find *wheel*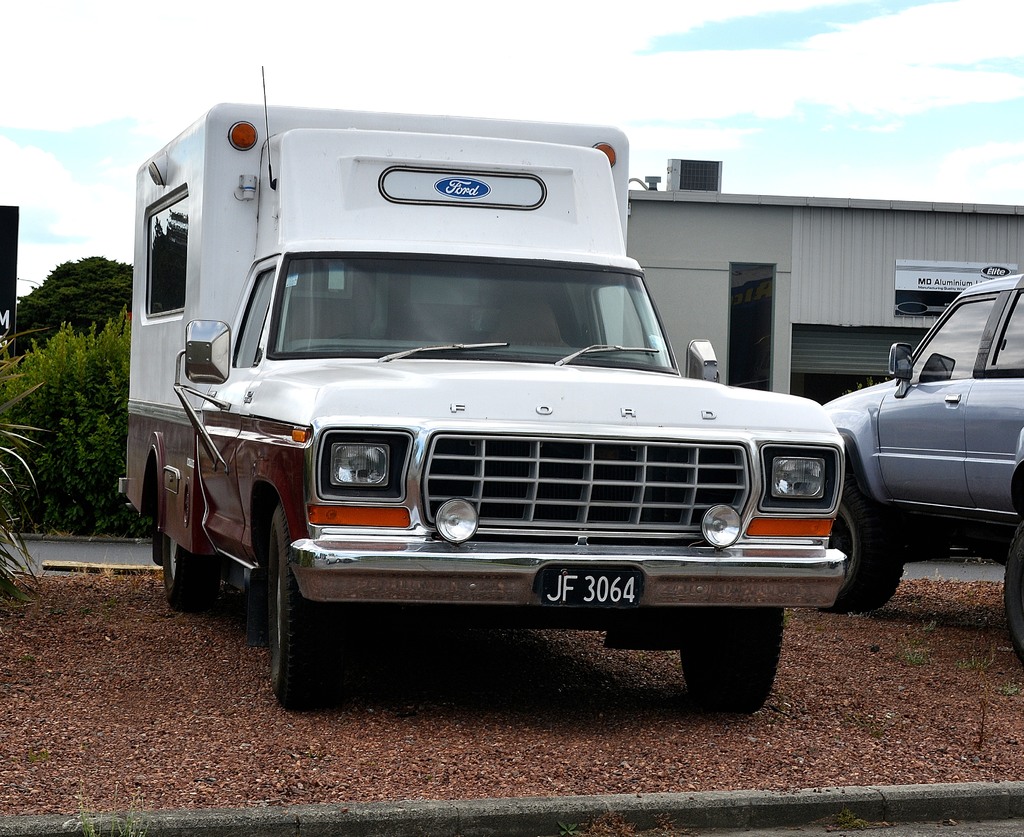
BBox(158, 533, 220, 614)
